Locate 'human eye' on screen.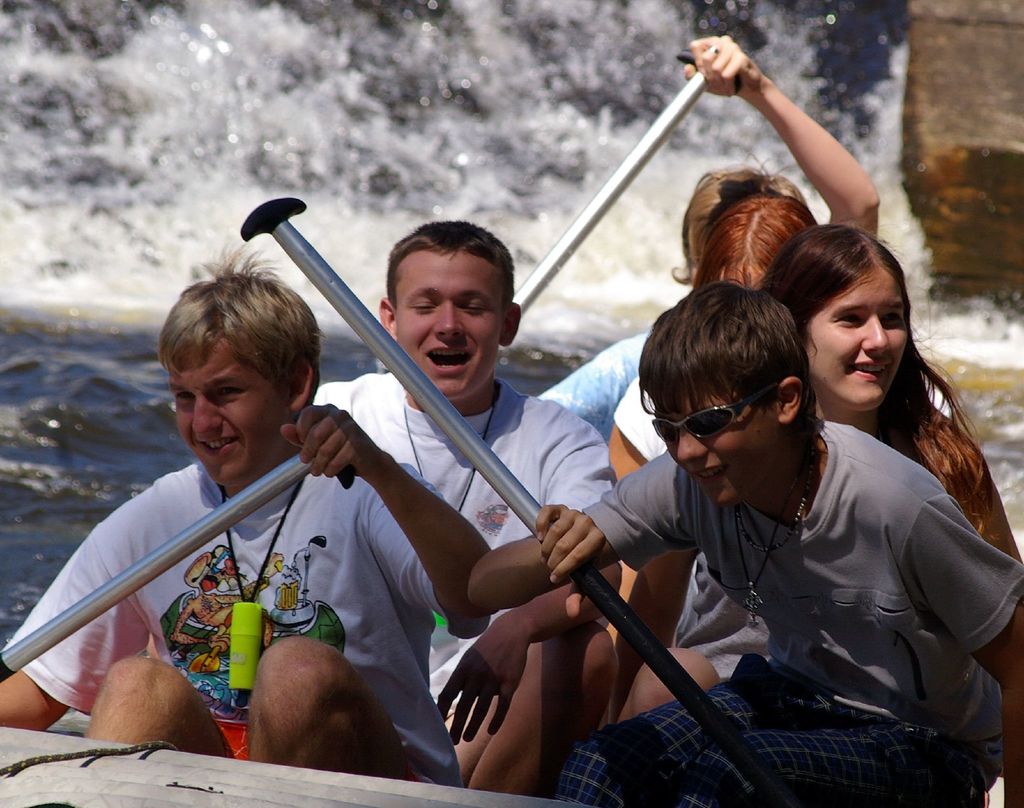
On screen at {"x1": 167, "y1": 391, "x2": 191, "y2": 405}.
